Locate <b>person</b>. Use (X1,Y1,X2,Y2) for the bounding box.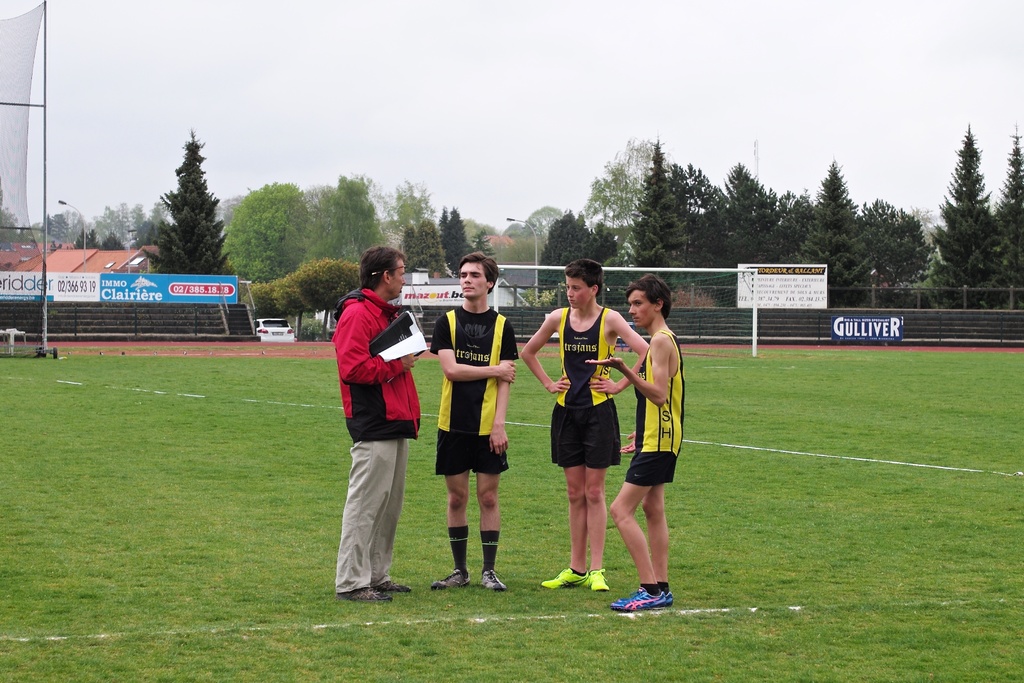
(516,254,647,594).
